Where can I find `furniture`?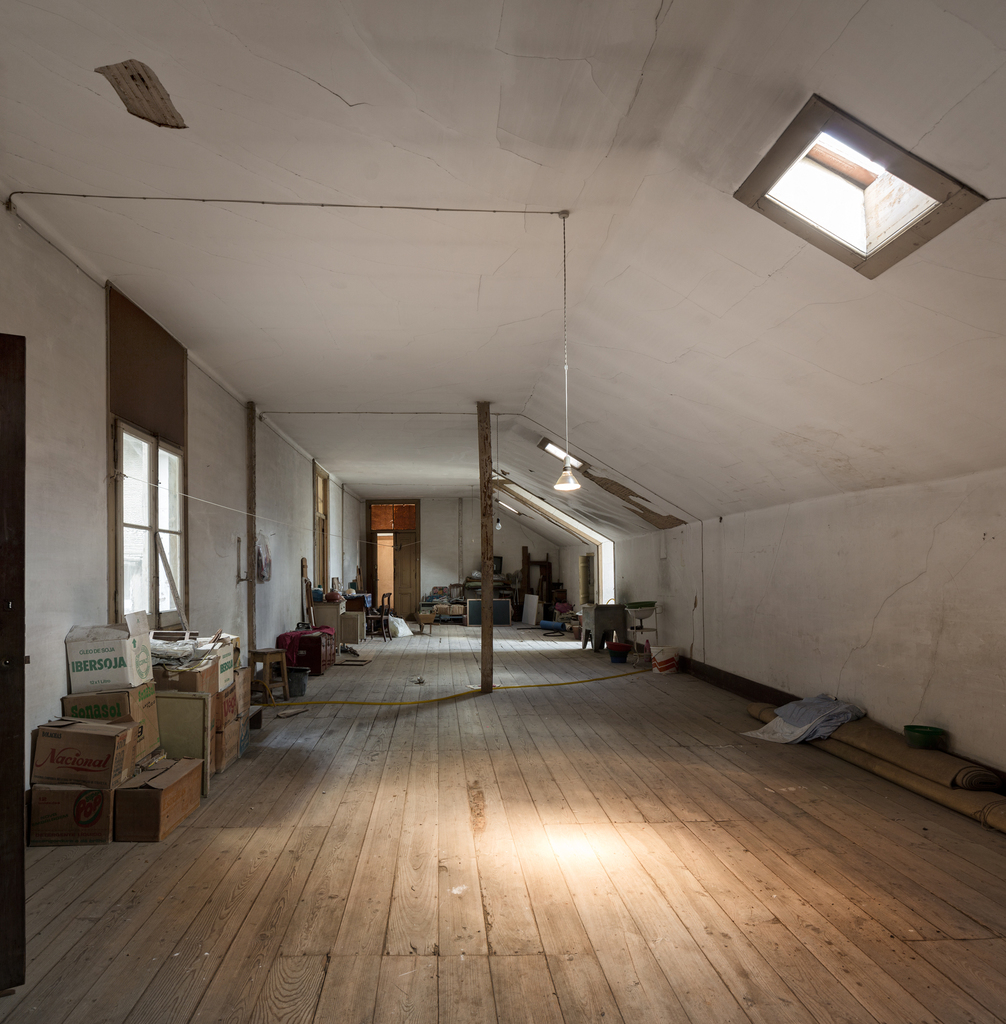
You can find it at crop(279, 629, 340, 676).
